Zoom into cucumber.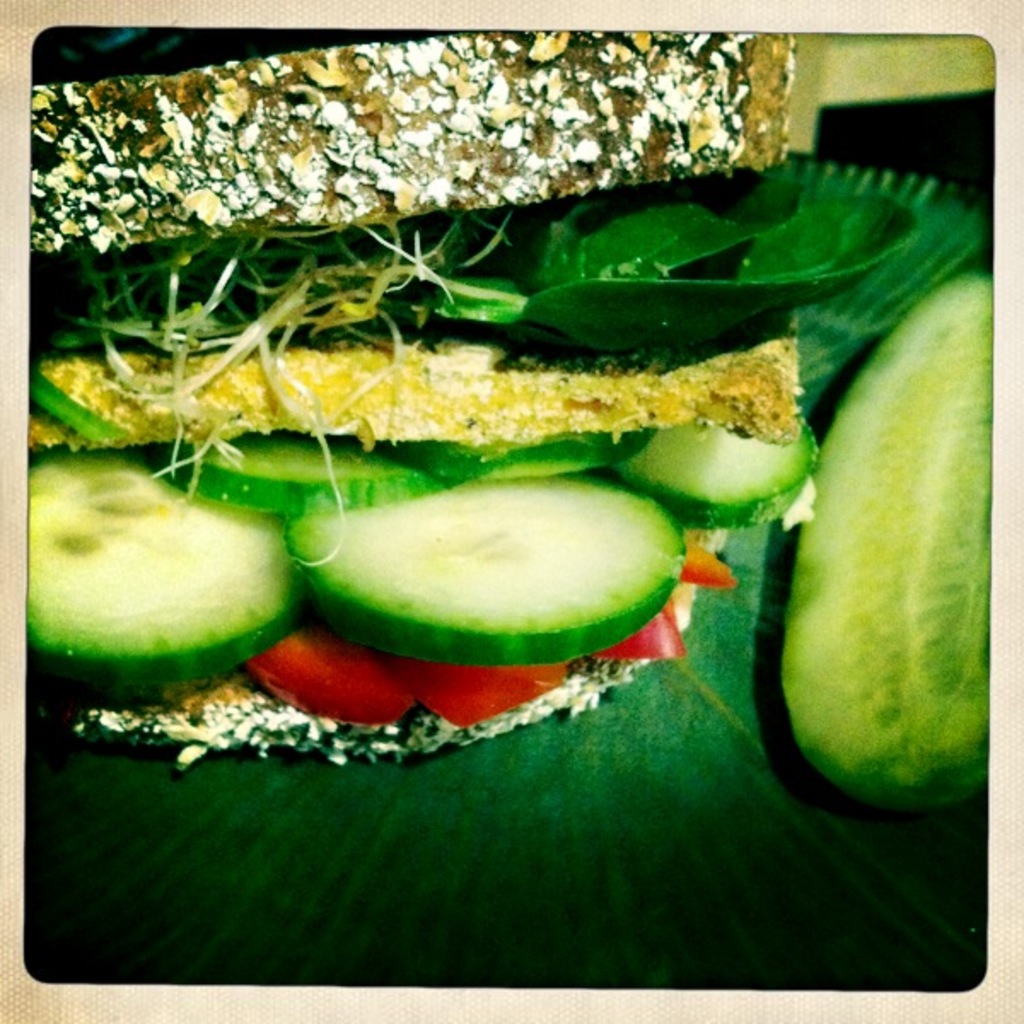
Zoom target: Rect(773, 263, 988, 811).
